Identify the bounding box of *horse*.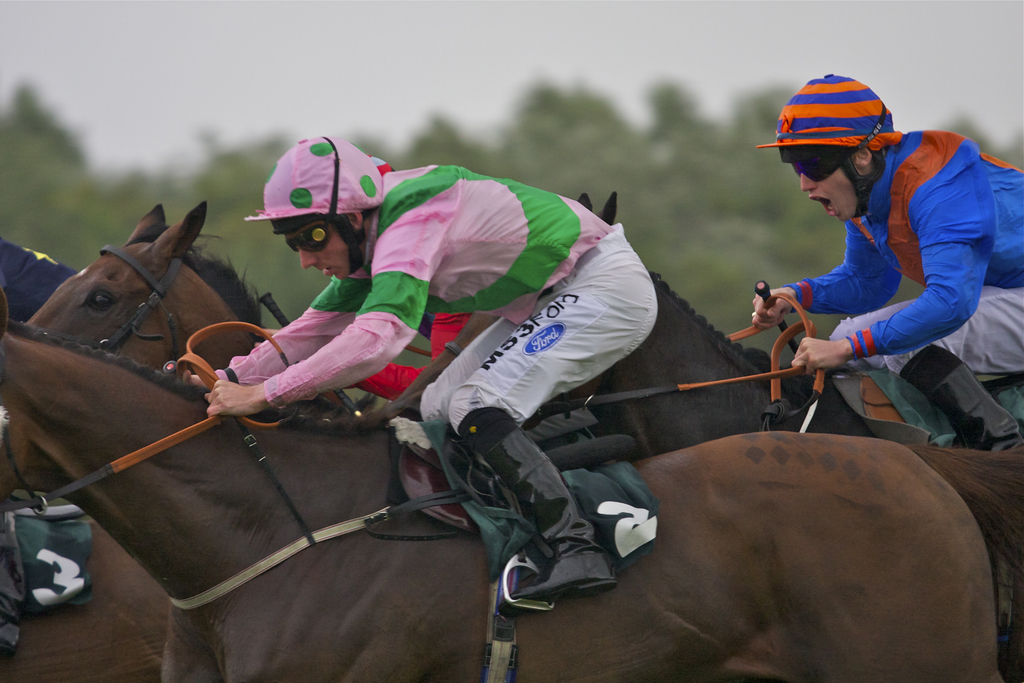
{"x1": 24, "y1": 201, "x2": 390, "y2": 419}.
